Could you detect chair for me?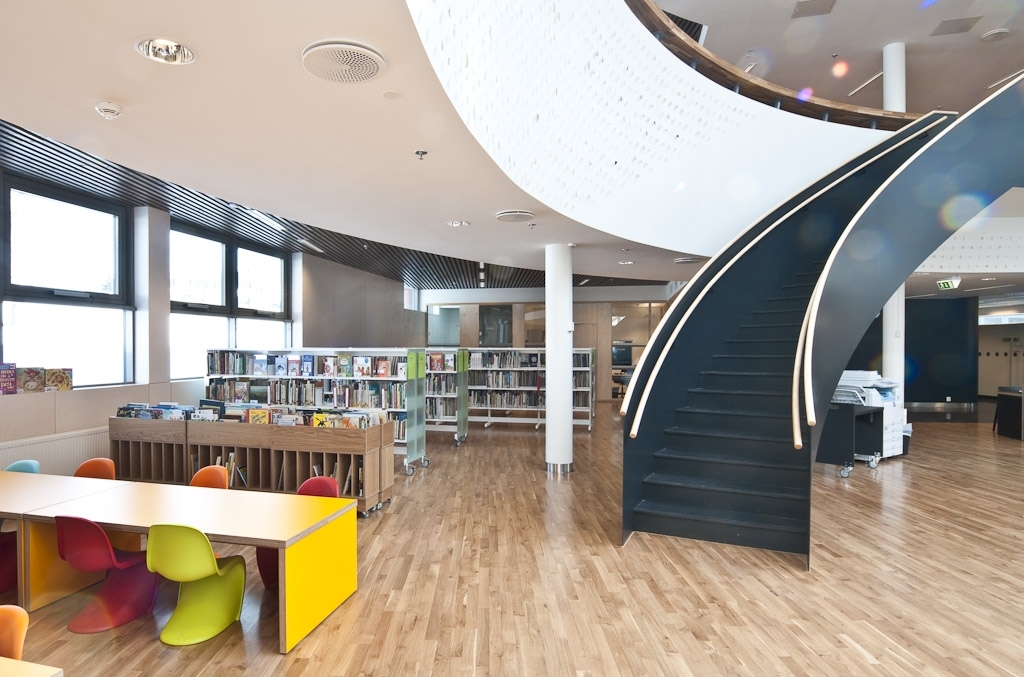
Detection result: bbox=[73, 452, 115, 482].
